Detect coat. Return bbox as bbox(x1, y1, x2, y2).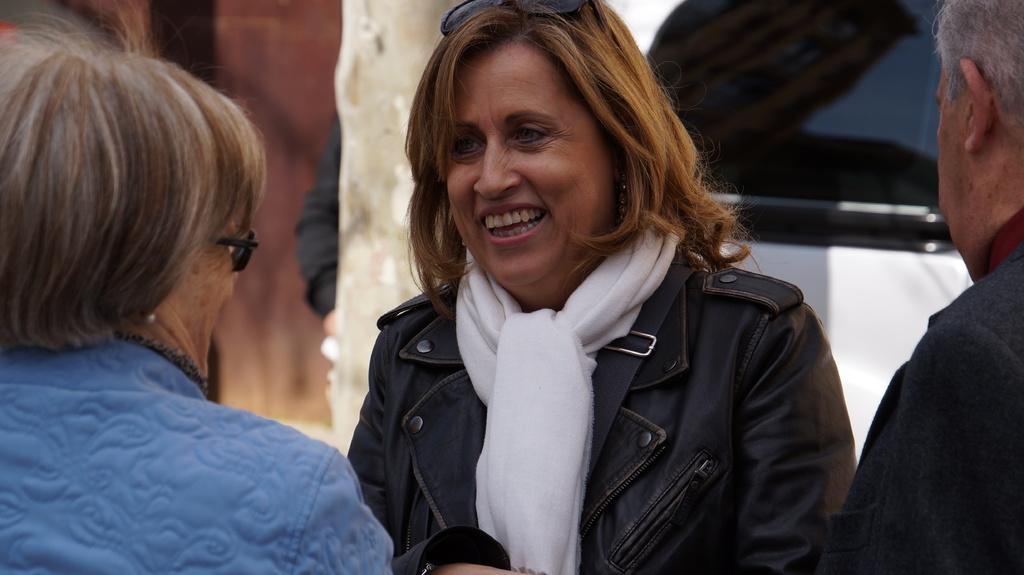
bbox(340, 226, 843, 560).
